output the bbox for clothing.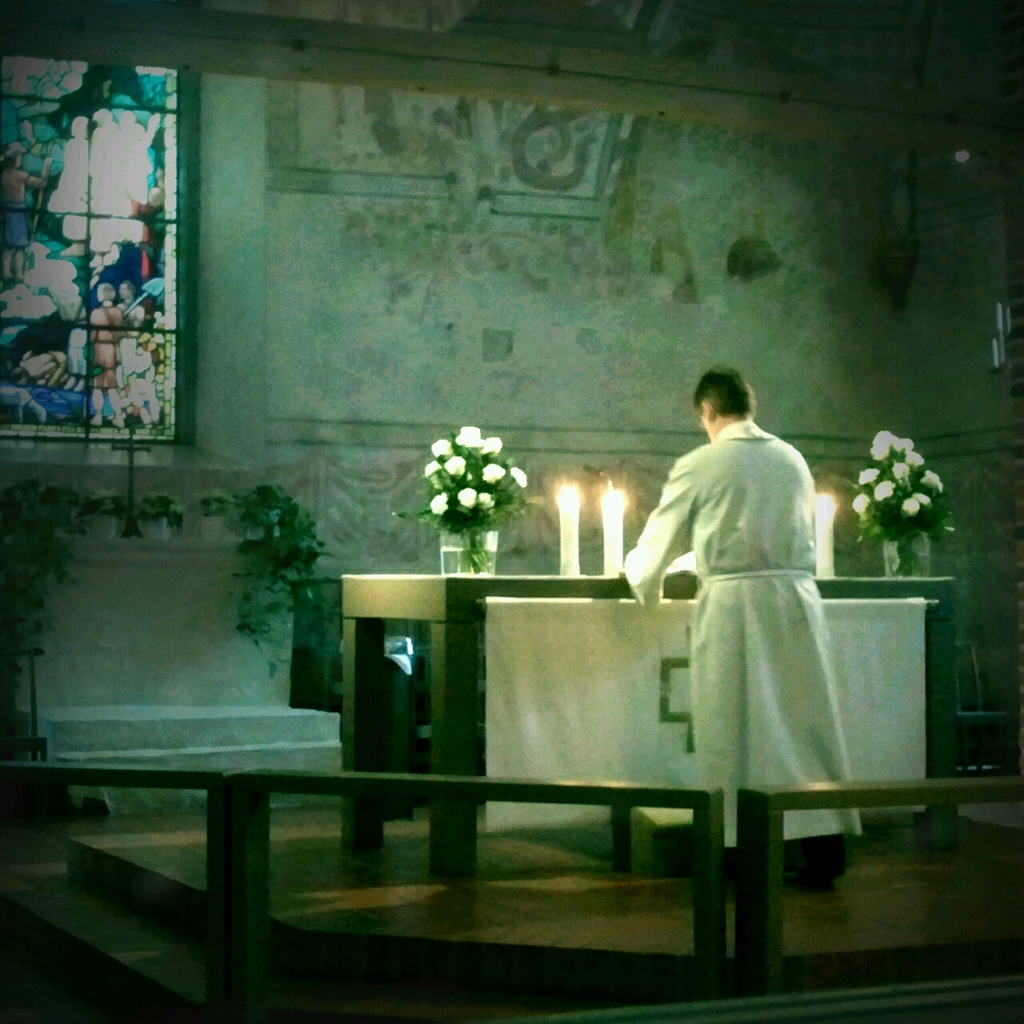
bbox=(90, 304, 123, 389).
